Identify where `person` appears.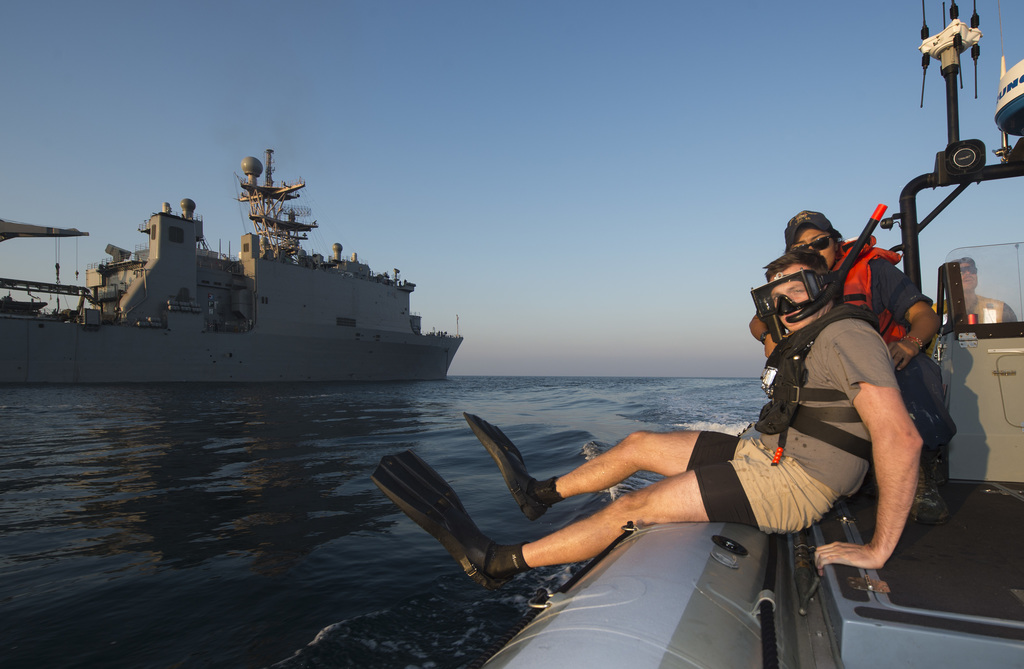
Appears at [752, 208, 942, 520].
